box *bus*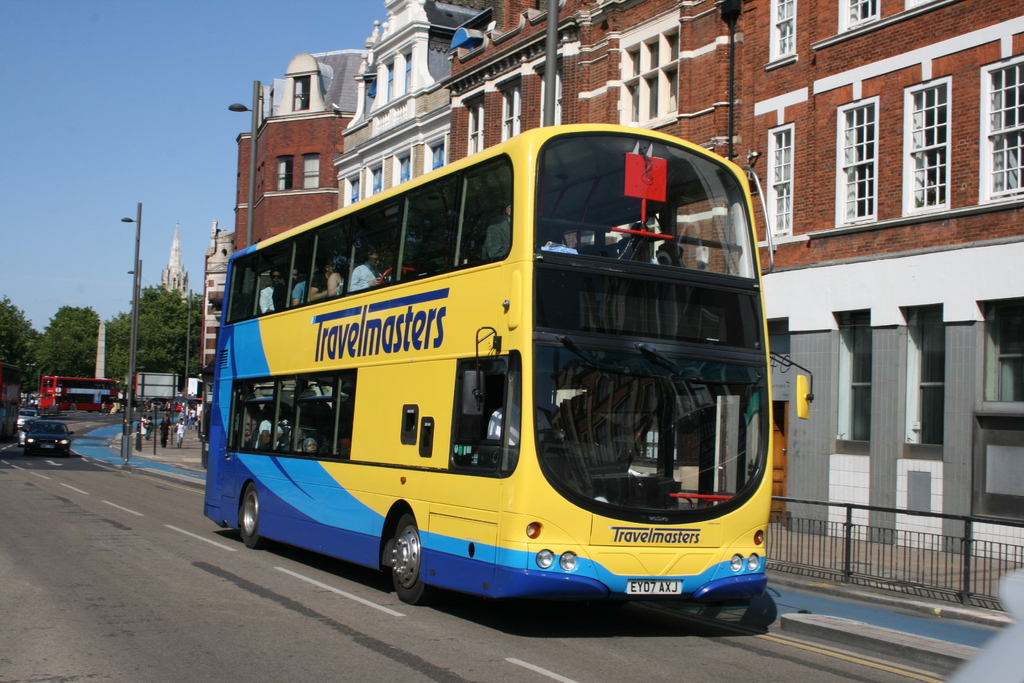
0 361 26 411
